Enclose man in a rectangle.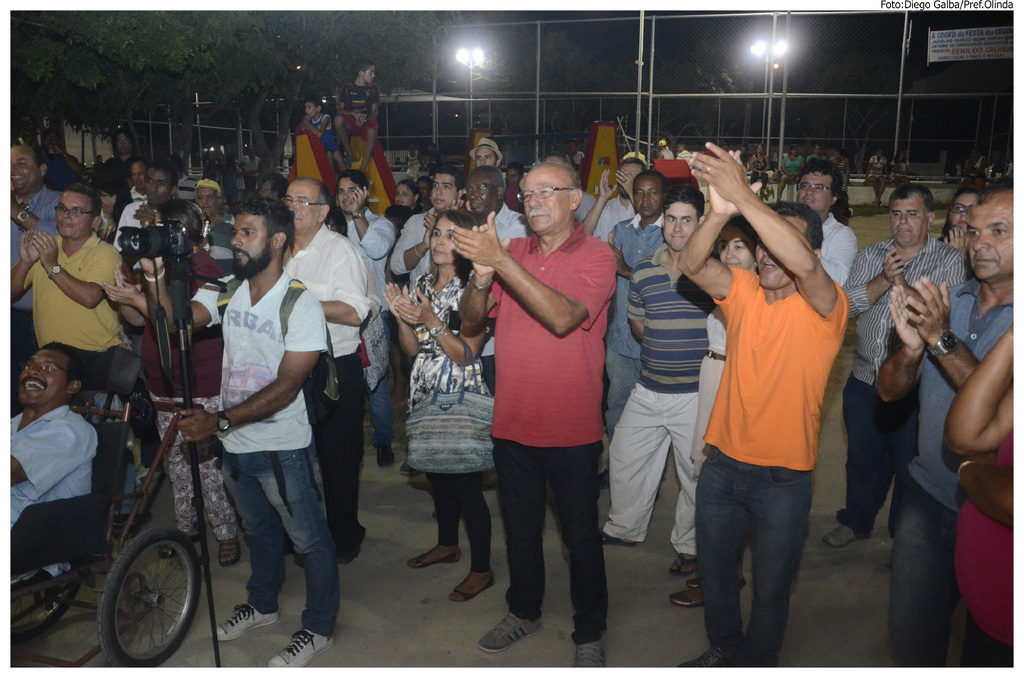
x1=15, y1=182, x2=127, y2=542.
